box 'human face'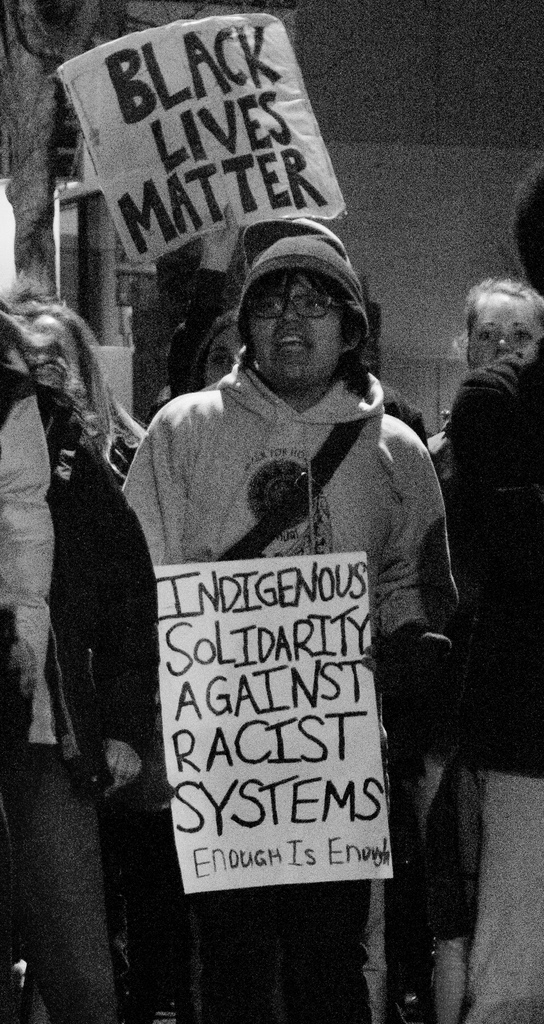
469 294 538 371
